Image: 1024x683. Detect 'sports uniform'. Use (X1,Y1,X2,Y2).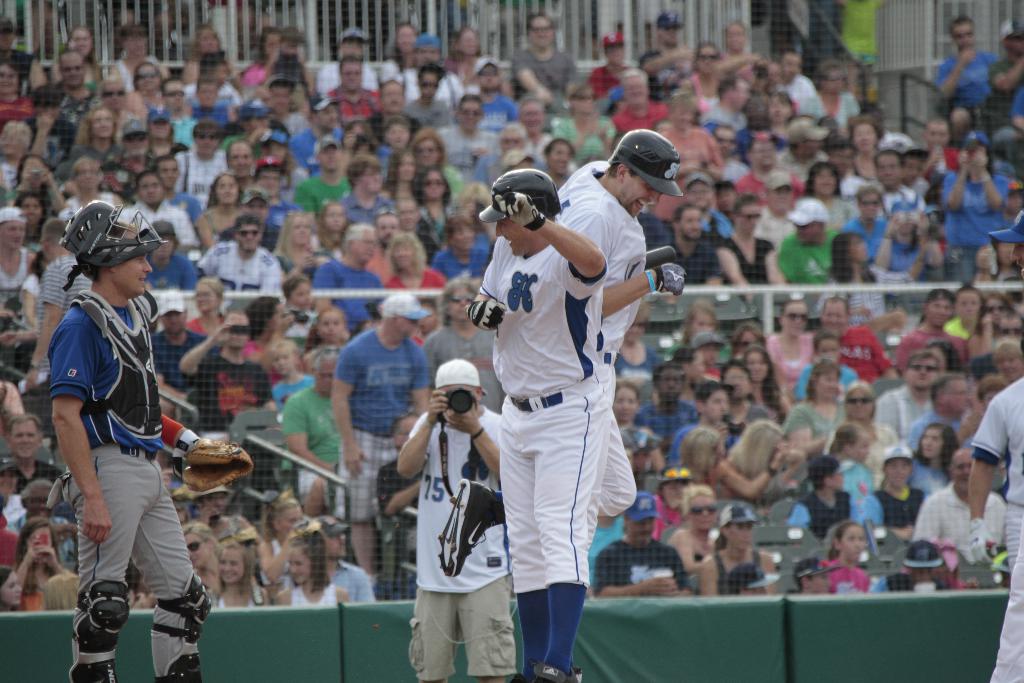
(534,150,690,534).
